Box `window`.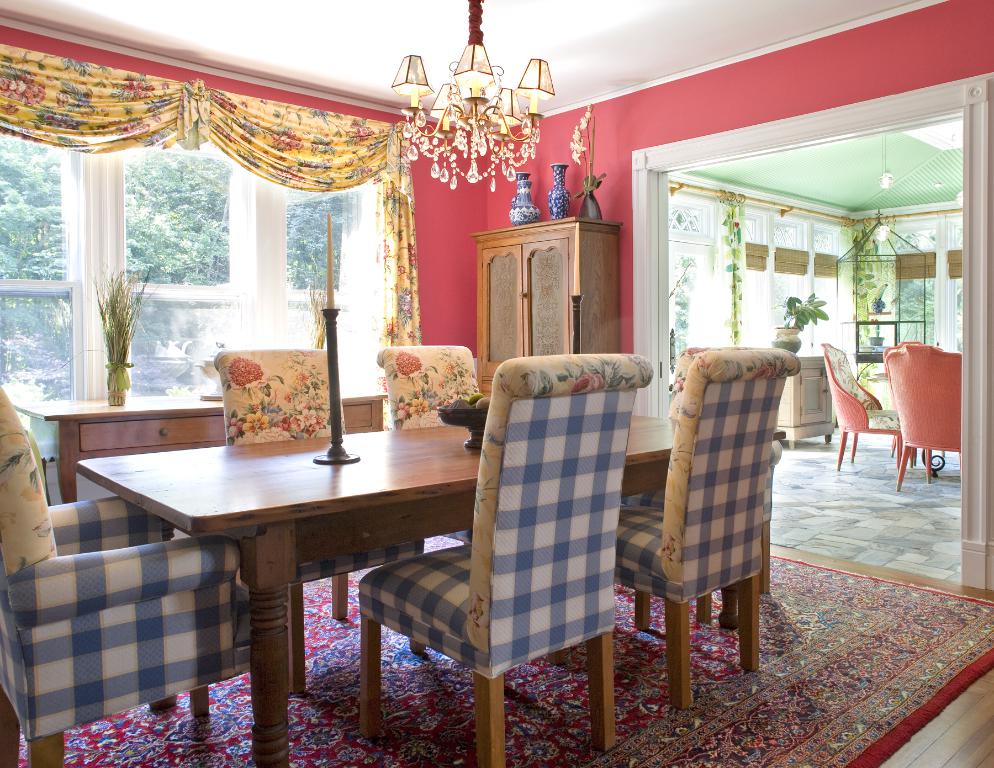
(left=658, top=193, right=856, bottom=421).
